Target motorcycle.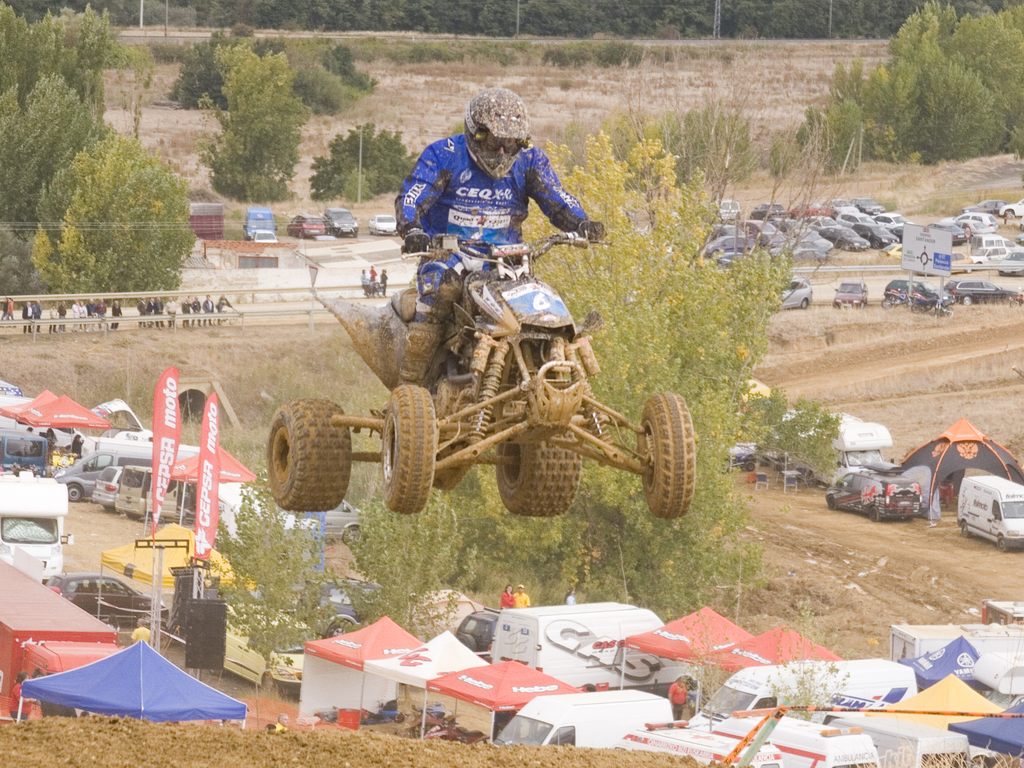
Target region: 426 712 494 742.
